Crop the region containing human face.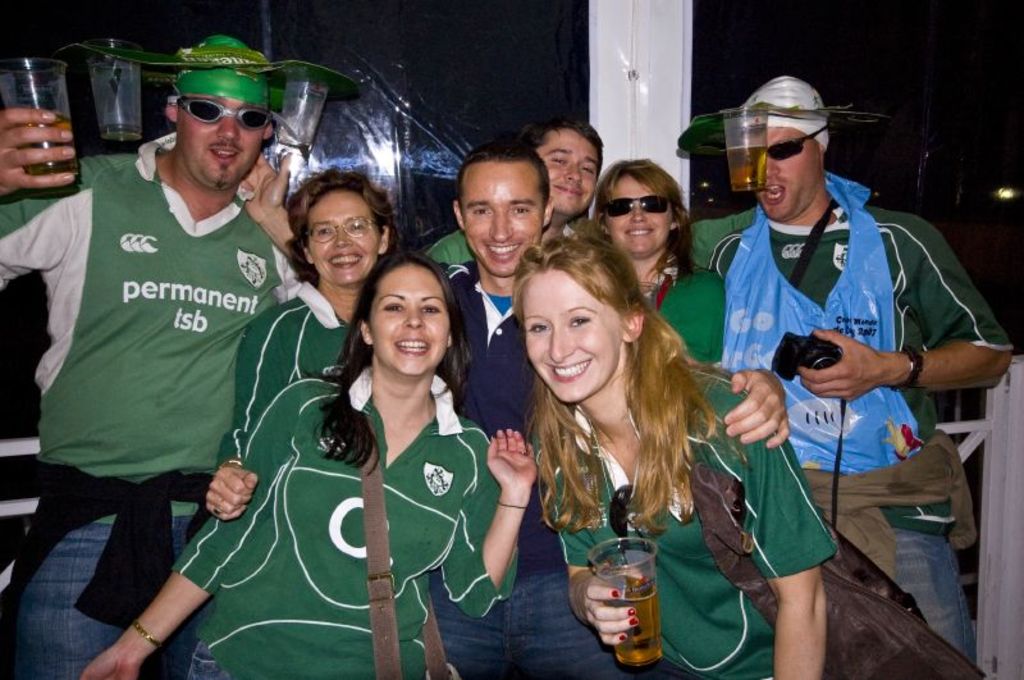
Crop region: box=[759, 120, 823, 214].
